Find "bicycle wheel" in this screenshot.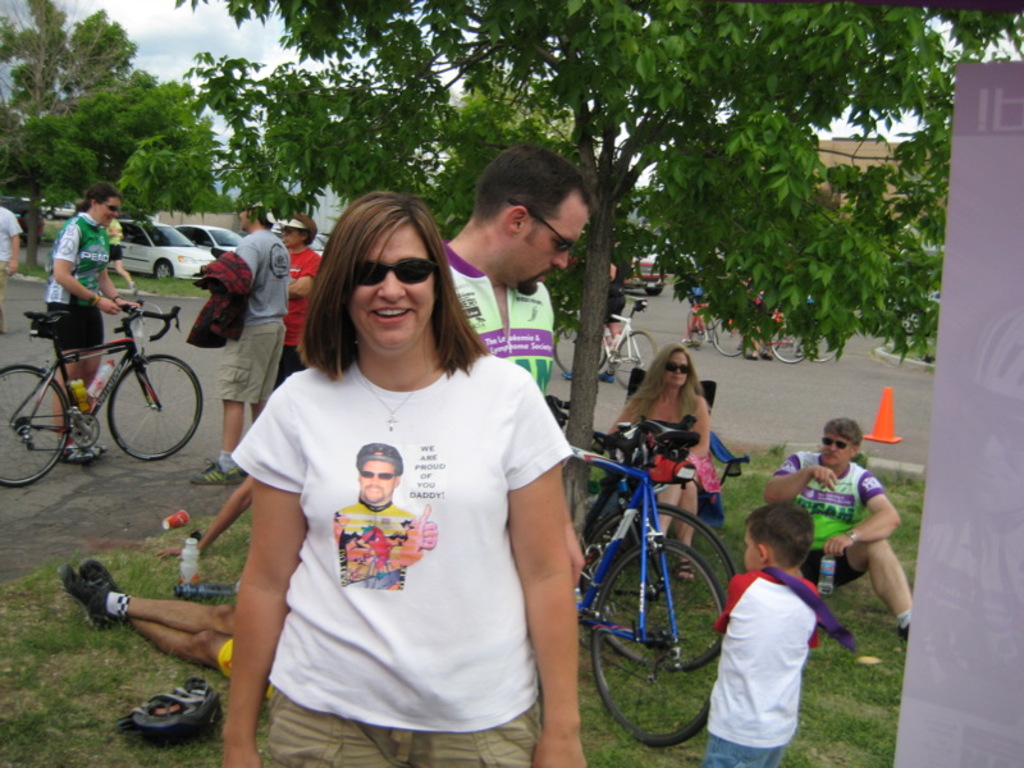
The bounding box for "bicycle wheel" is <box>684,315,708,348</box>.
